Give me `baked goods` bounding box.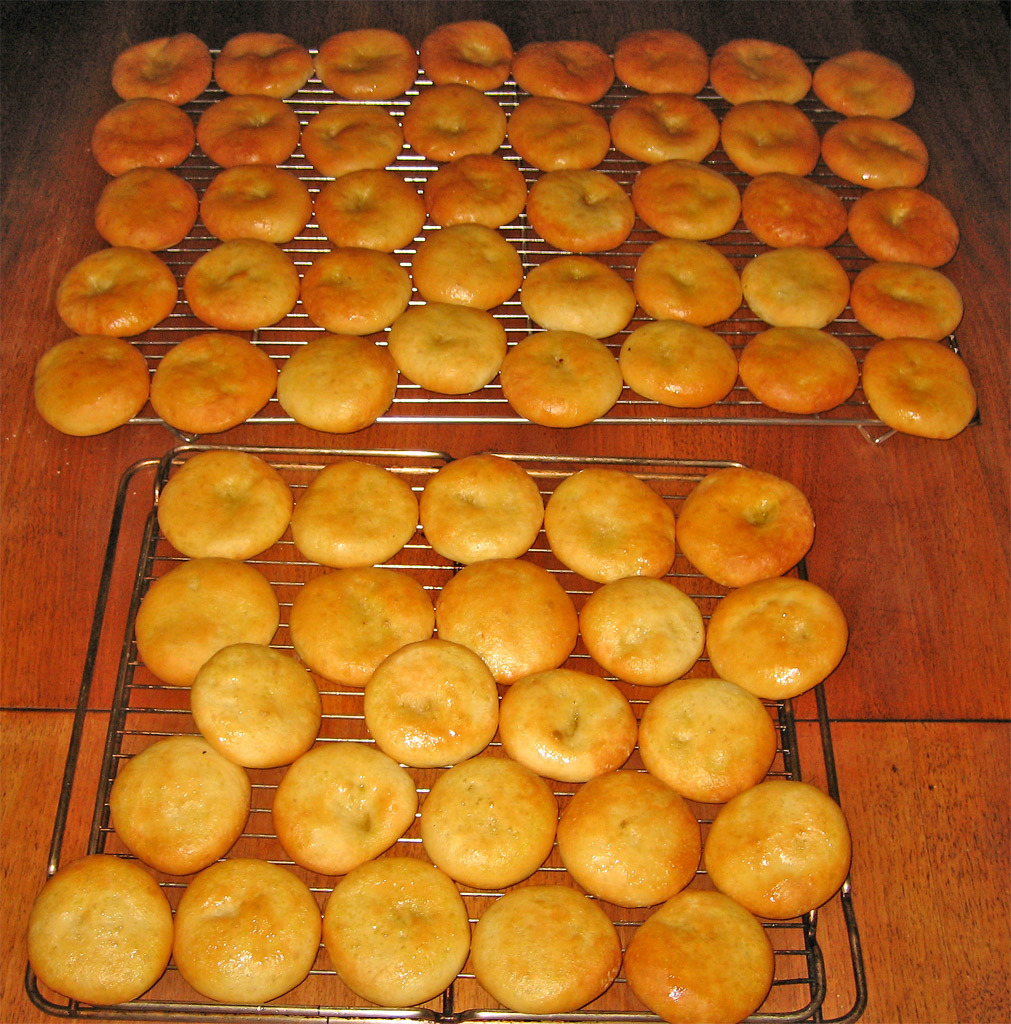
(531,169,636,249).
